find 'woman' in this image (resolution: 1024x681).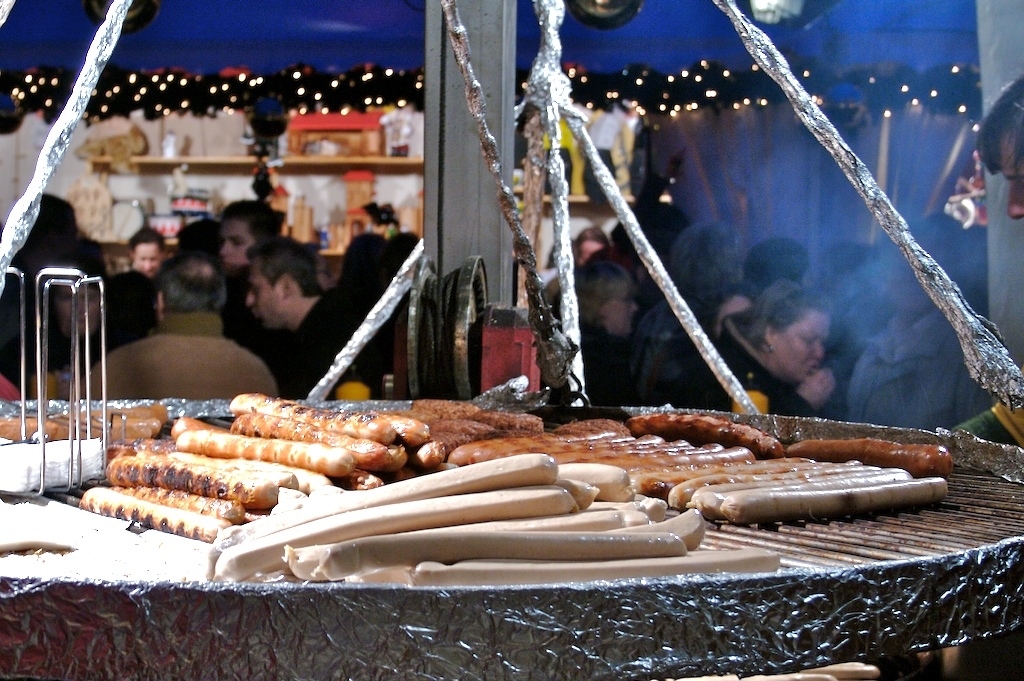
<region>668, 283, 837, 418</region>.
